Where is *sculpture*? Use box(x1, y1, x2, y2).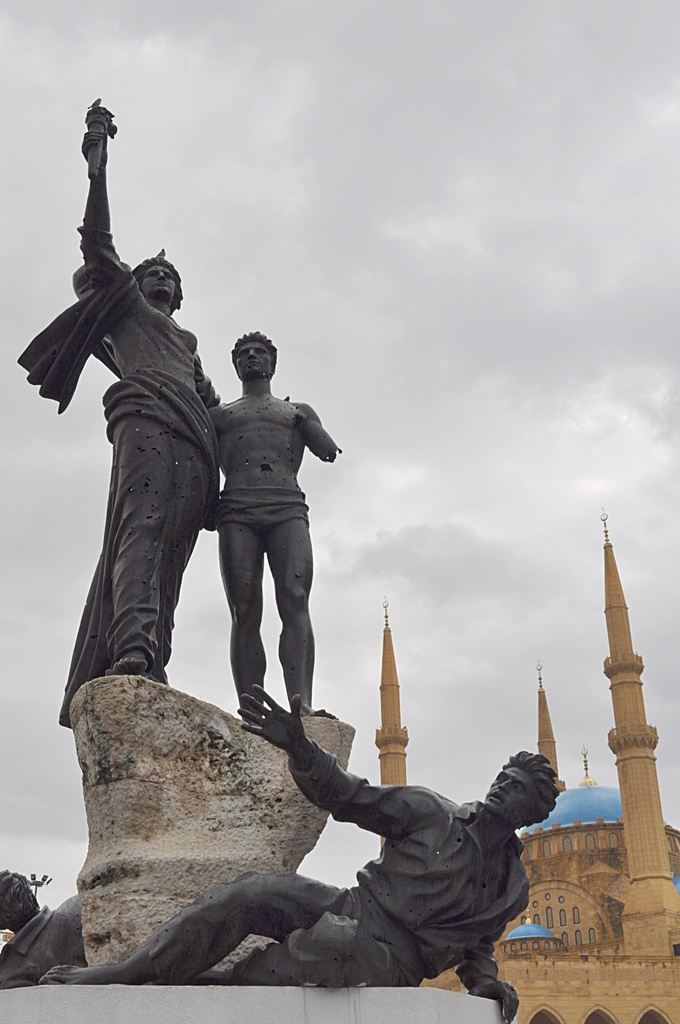
box(15, 94, 230, 719).
